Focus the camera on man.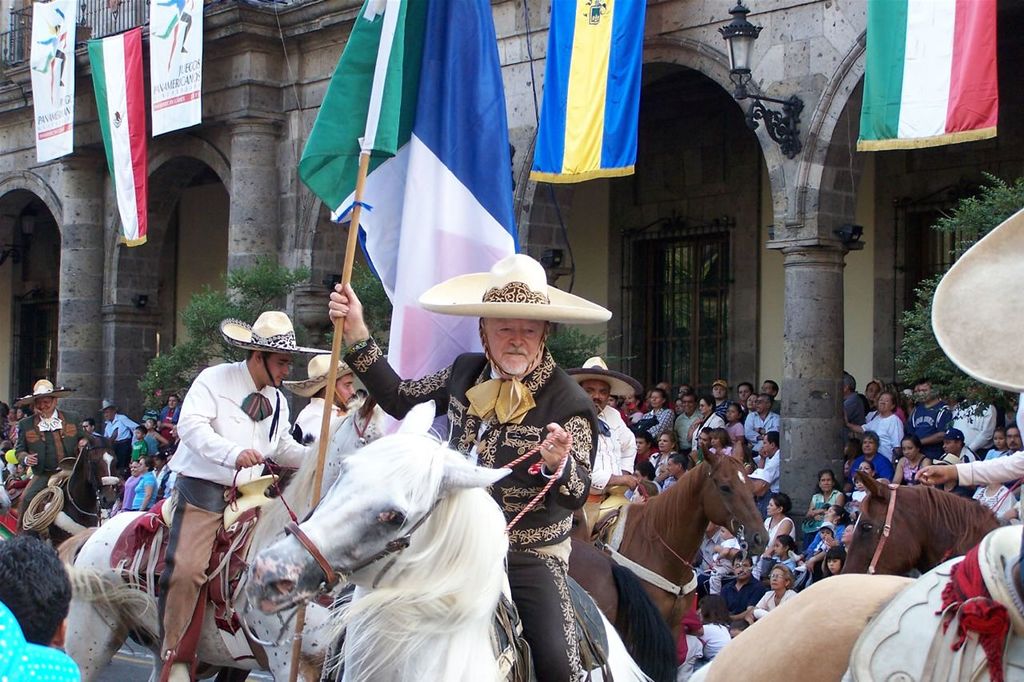
Focus region: region(78, 416, 100, 439).
